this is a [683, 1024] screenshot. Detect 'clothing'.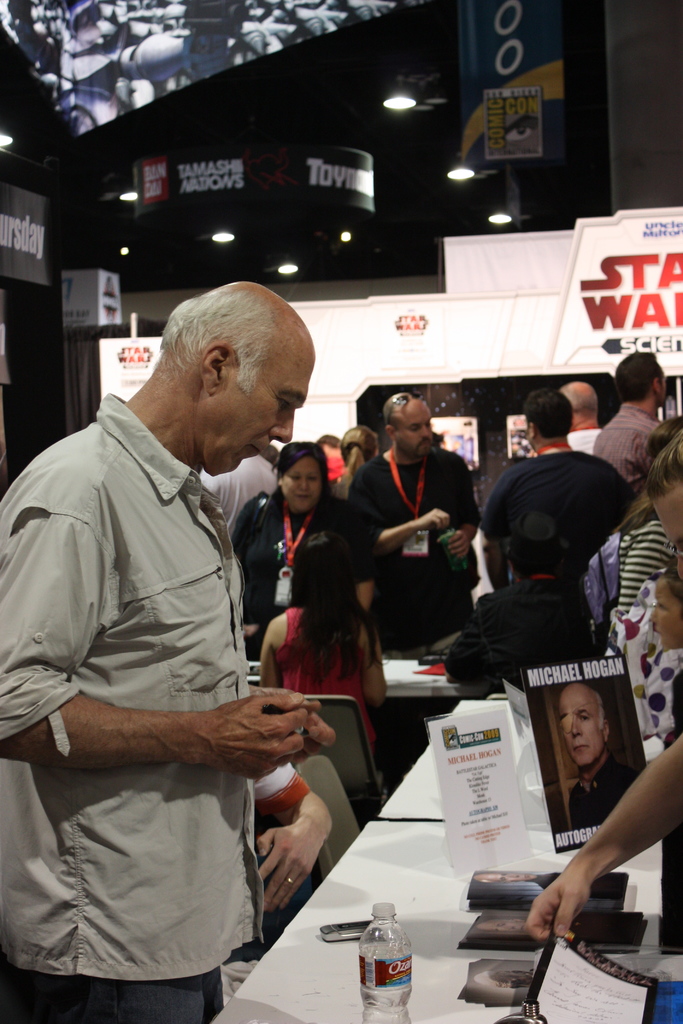
l=610, t=519, r=666, b=617.
